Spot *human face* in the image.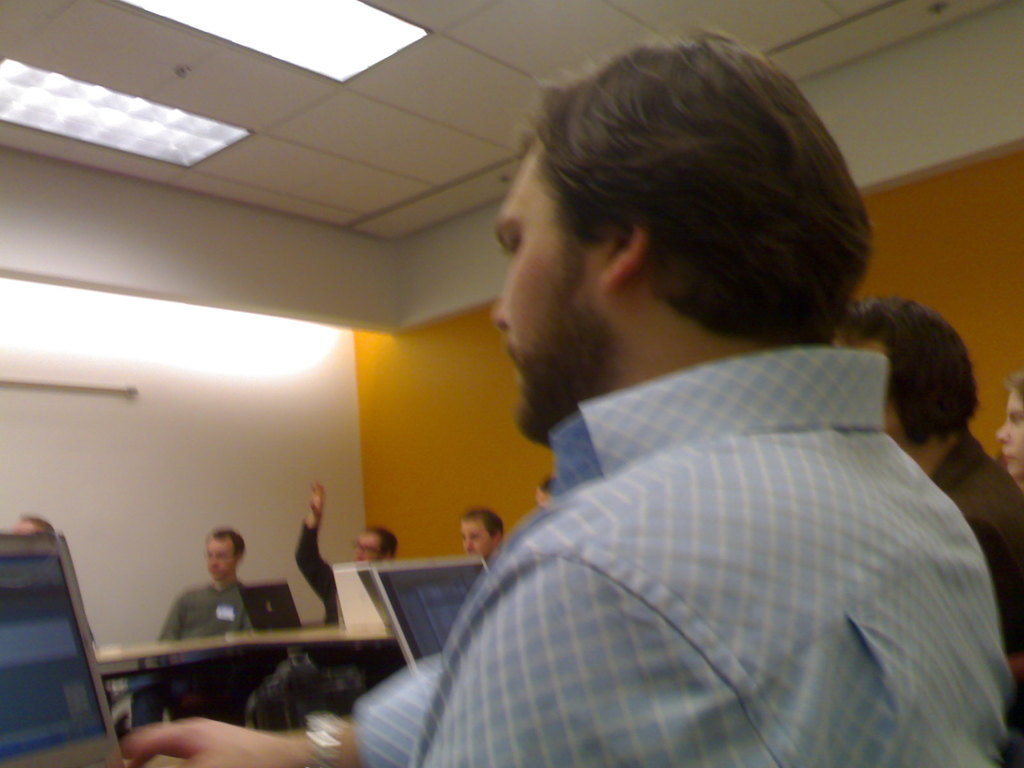
*human face* found at pyautogui.locateOnScreen(487, 143, 590, 447).
